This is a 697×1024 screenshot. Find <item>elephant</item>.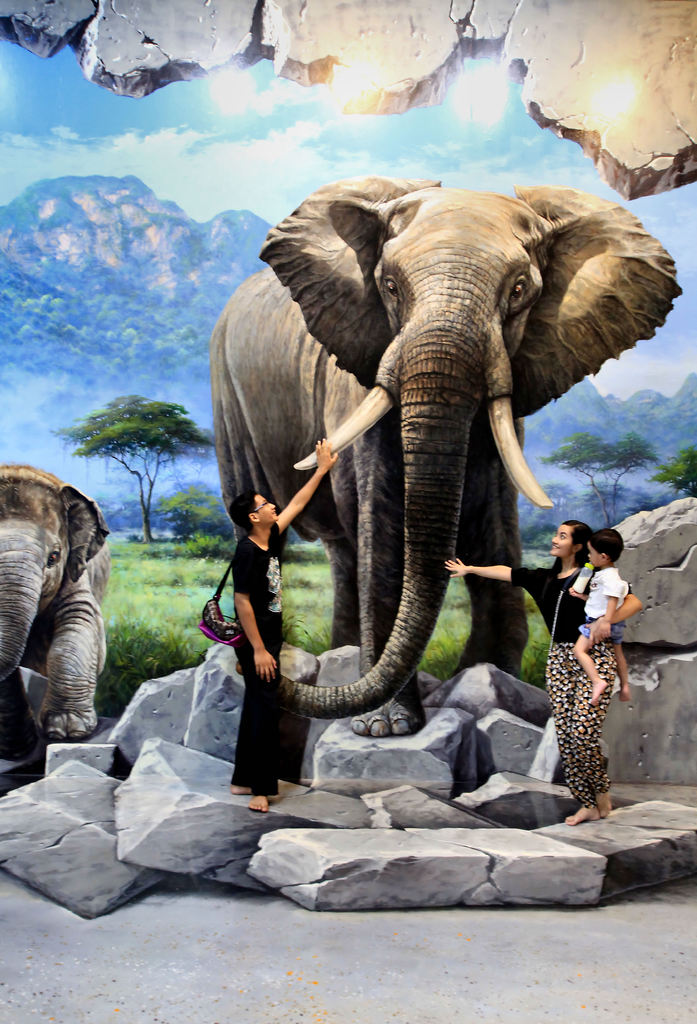
Bounding box: <region>204, 162, 681, 745</region>.
